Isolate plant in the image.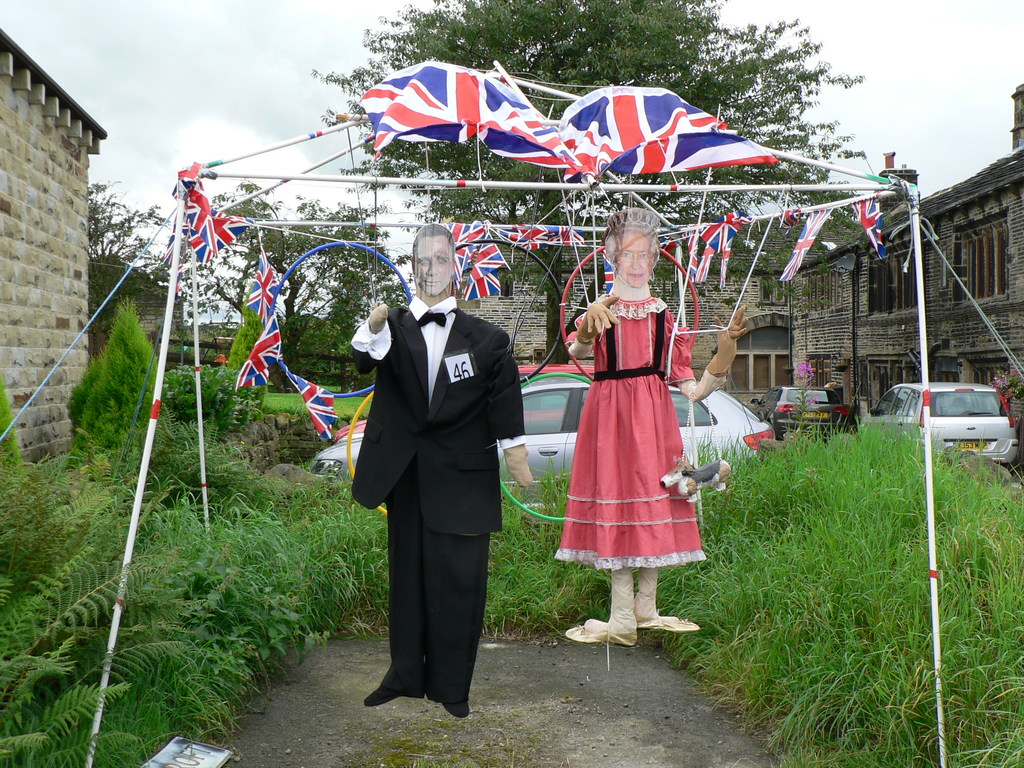
Isolated region: <bbox>227, 300, 267, 412</bbox>.
